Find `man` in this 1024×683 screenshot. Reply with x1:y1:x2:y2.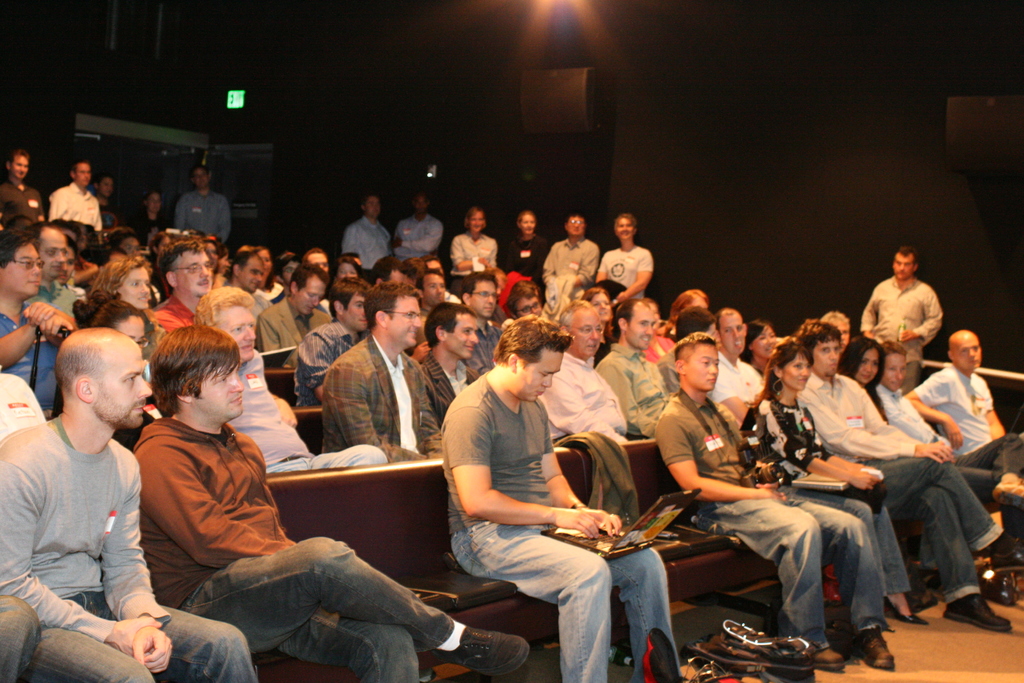
0:147:49:244.
